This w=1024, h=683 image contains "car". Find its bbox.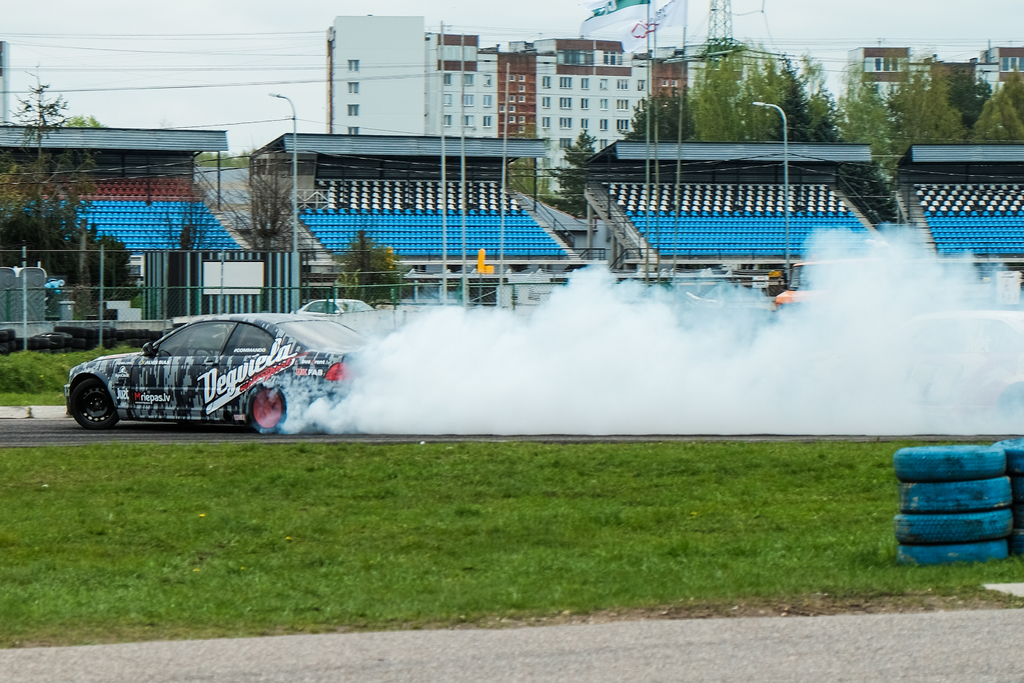
detection(69, 307, 385, 441).
